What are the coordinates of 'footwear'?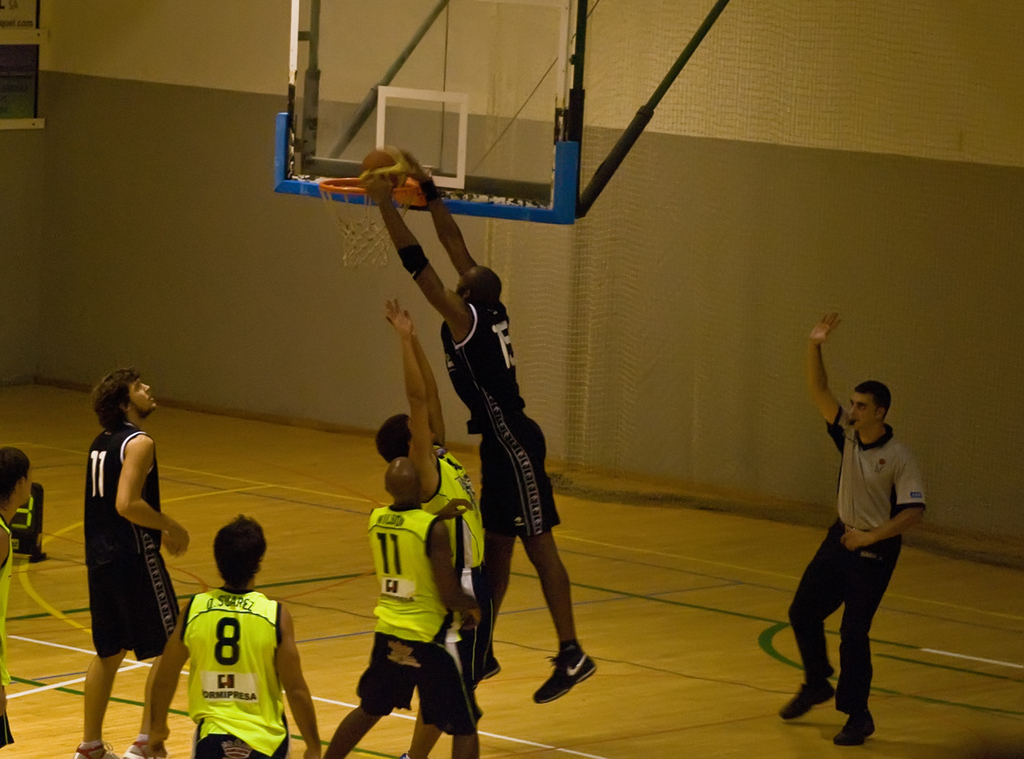
left=74, top=745, right=120, bottom=758.
